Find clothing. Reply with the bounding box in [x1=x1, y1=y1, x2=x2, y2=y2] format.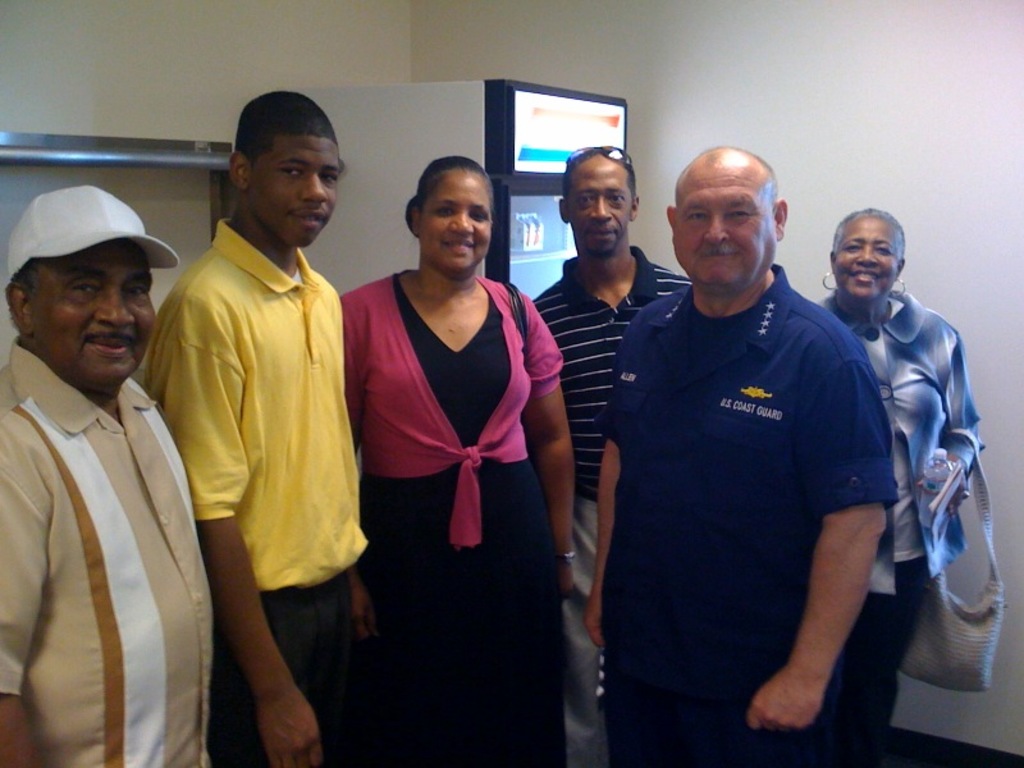
[x1=0, y1=338, x2=218, y2=767].
